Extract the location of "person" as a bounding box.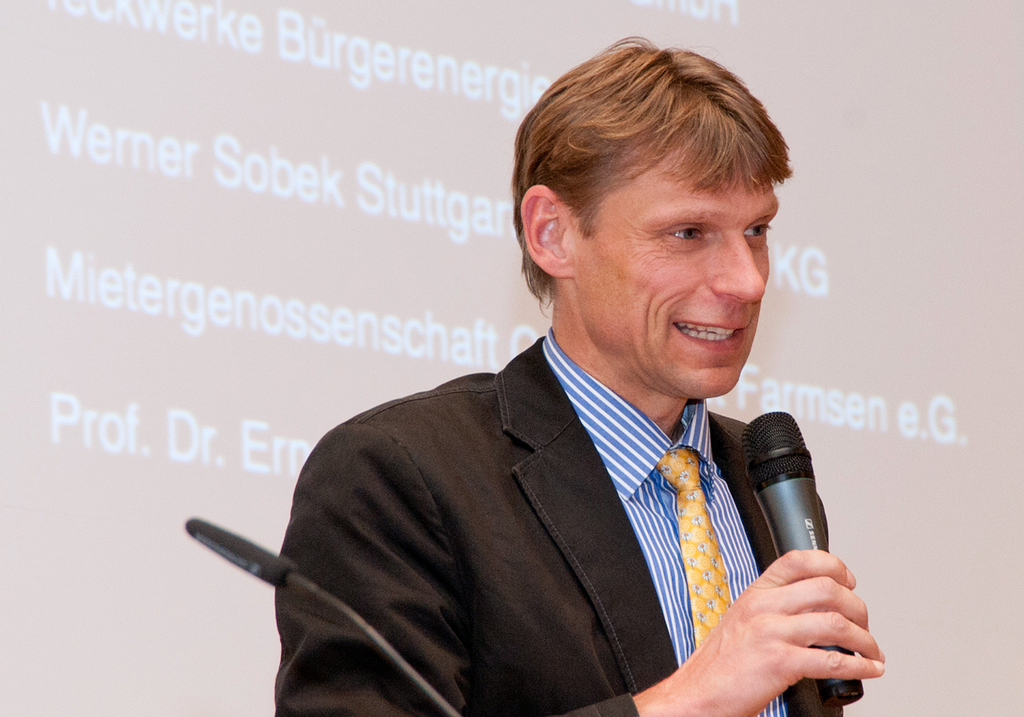
box(274, 37, 885, 716).
